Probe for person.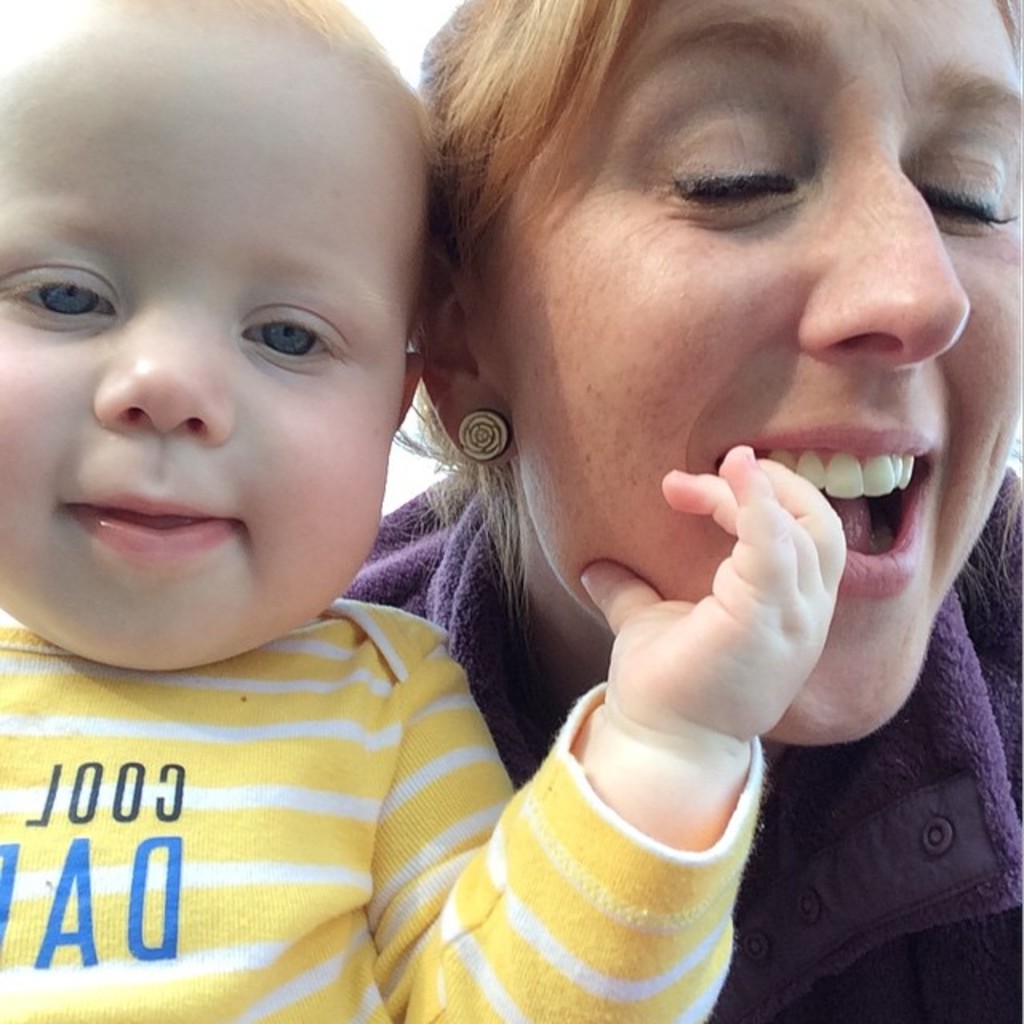
Probe result: box=[342, 0, 1022, 1022].
